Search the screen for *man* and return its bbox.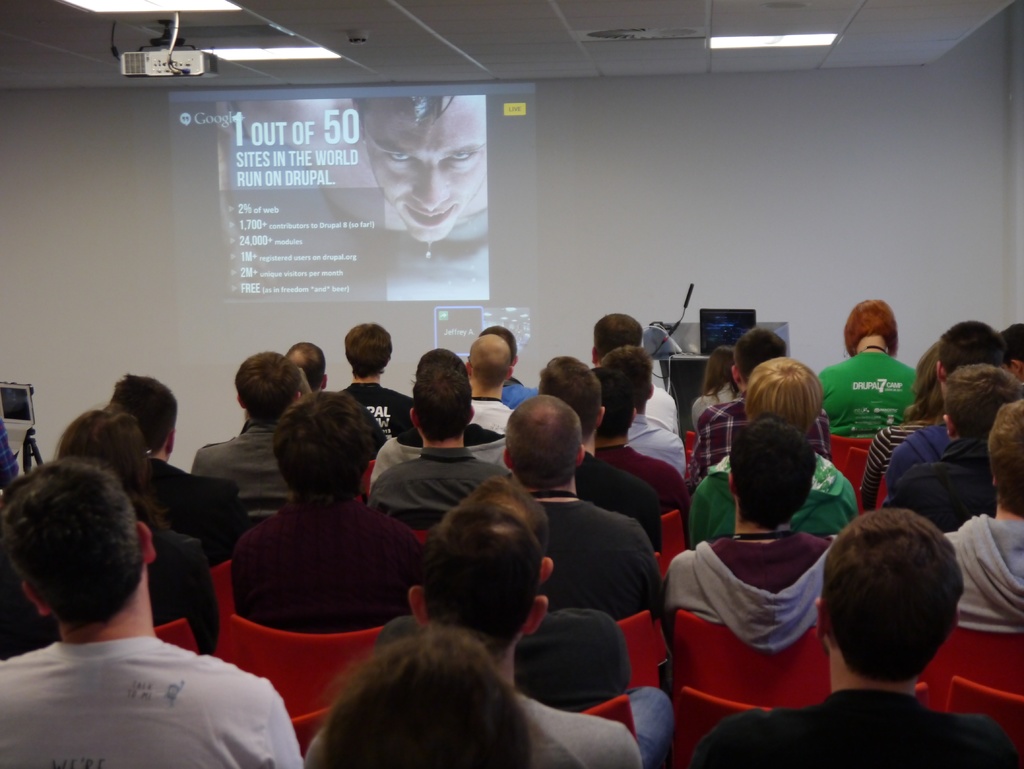
Found: l=682, t=355, r=859, b=550.
